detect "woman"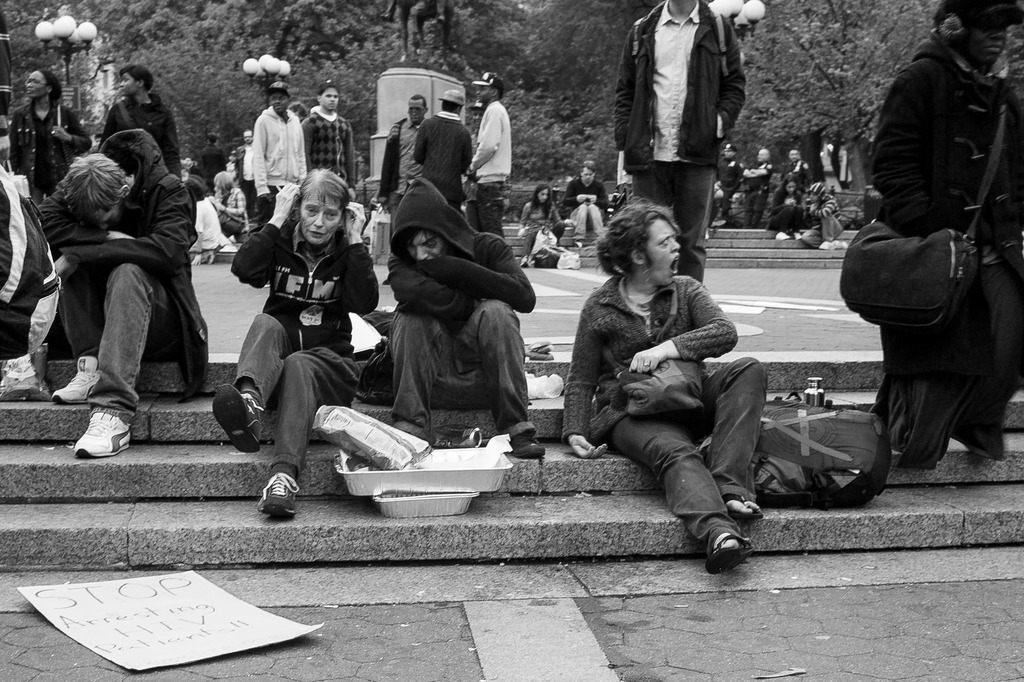
box(8, 66, 95, 205)
